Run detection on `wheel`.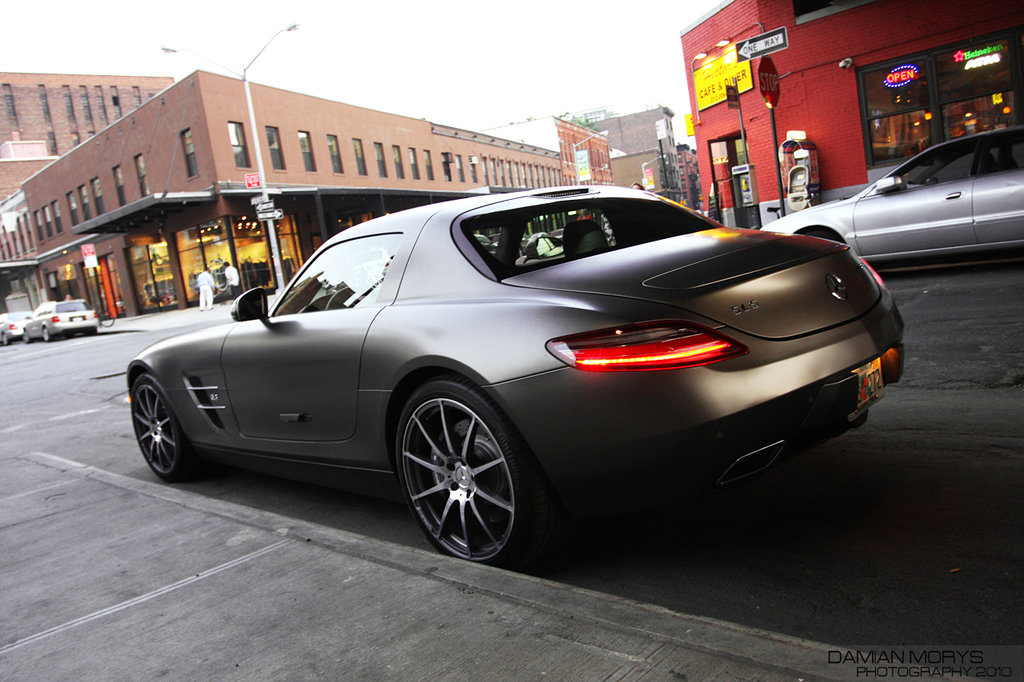
Result: select_region(396, 369, 534, 568).
